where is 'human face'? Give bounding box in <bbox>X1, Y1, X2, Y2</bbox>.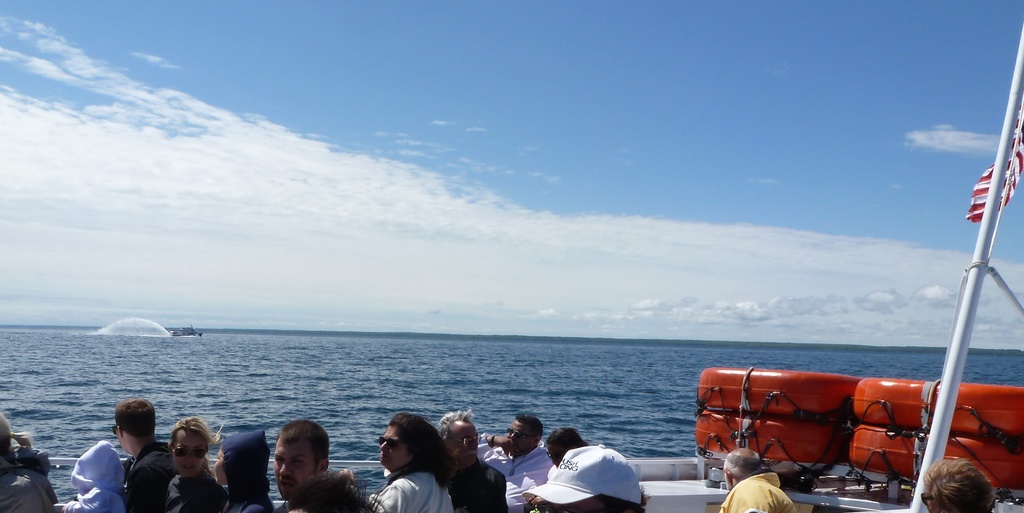
<bbox>545, 445, 565, 466</bbox>.
